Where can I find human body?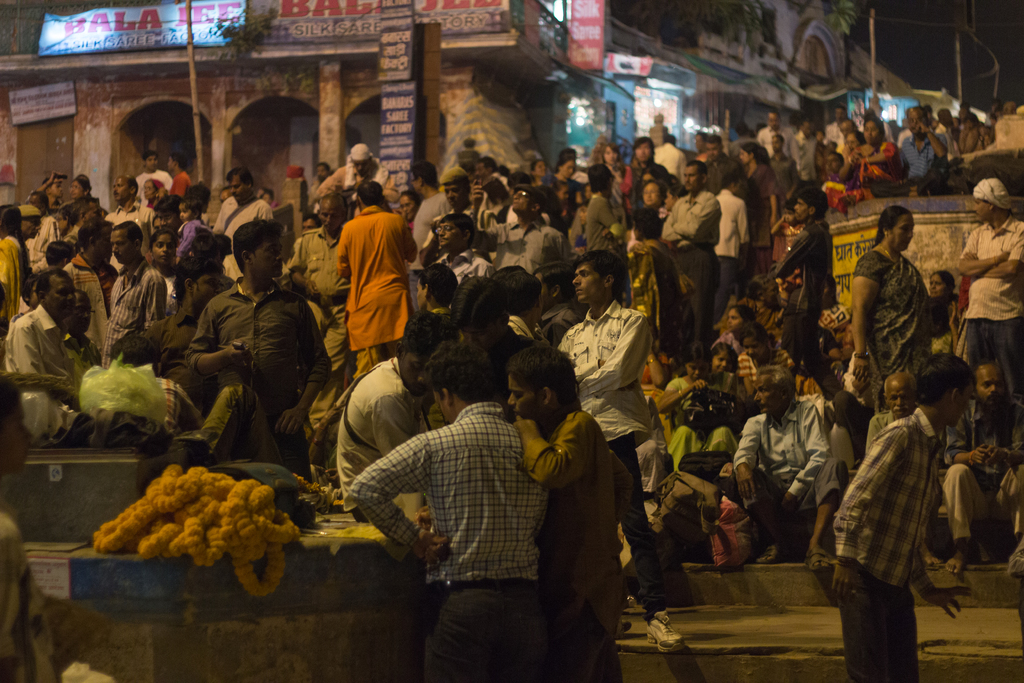
You can find it at crop(925, 264, 952, 335).
